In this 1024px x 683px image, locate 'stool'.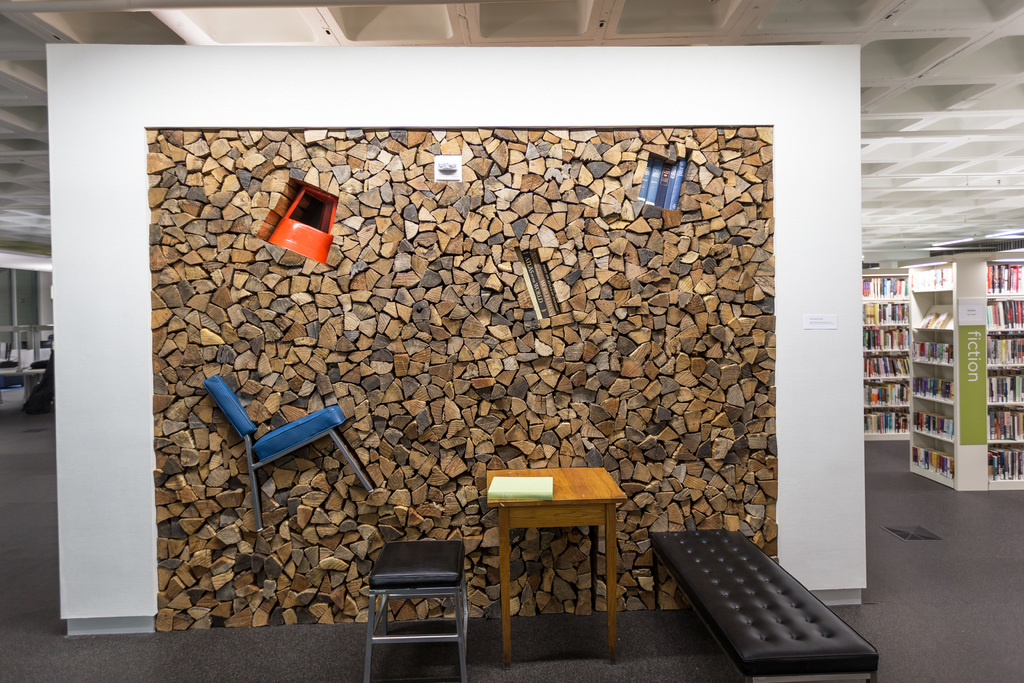
Bounding box: <box>366,542,465,682</box>.
